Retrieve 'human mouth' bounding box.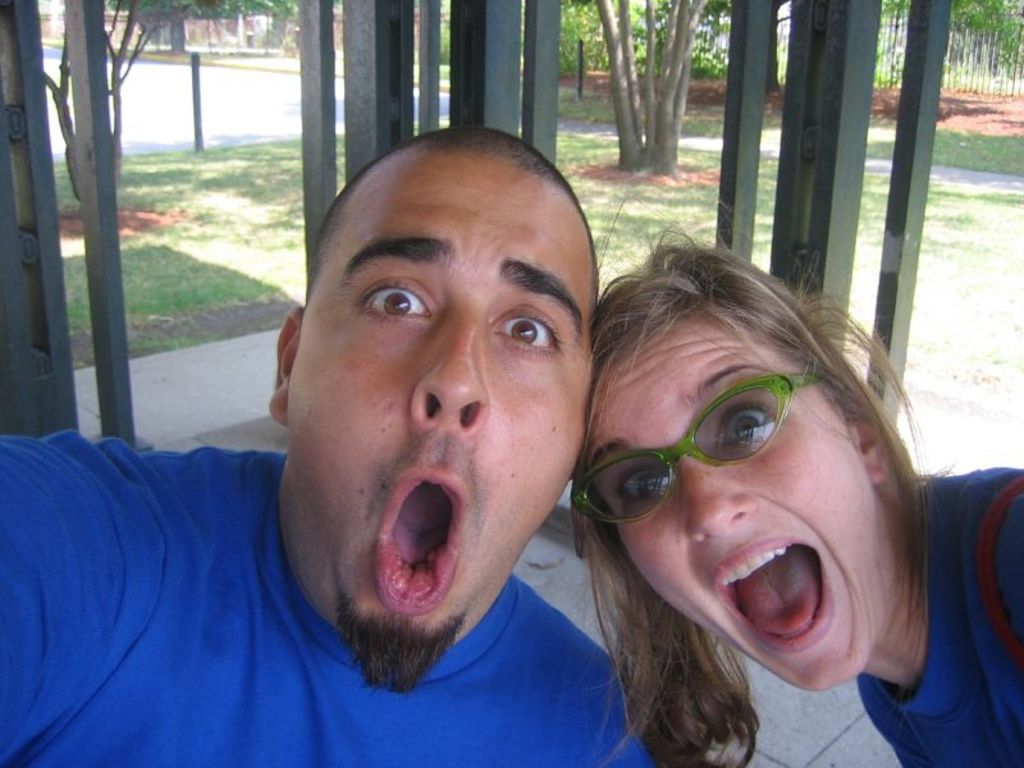
Bounding box: pyautogui.locateOnScreen(714, 540, 827, 654).
